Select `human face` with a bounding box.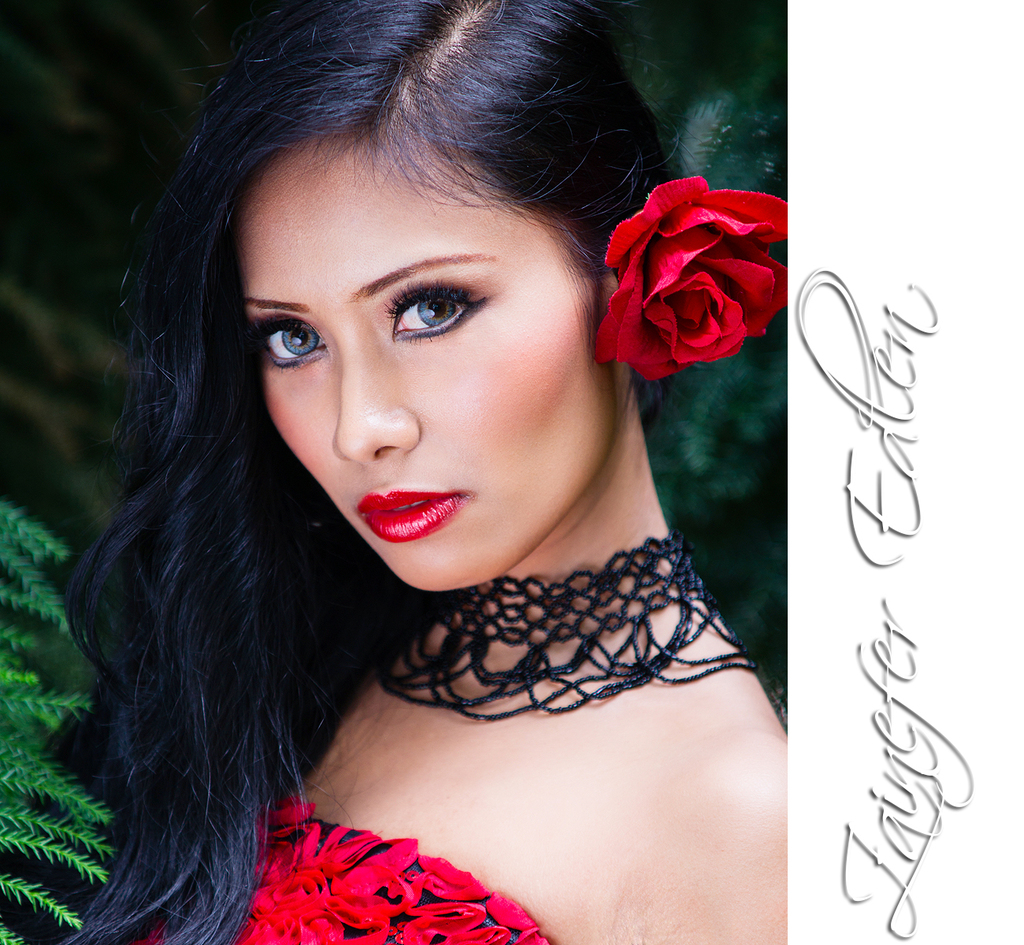
[x1=249, y1=133, x2=619, y2=587].
